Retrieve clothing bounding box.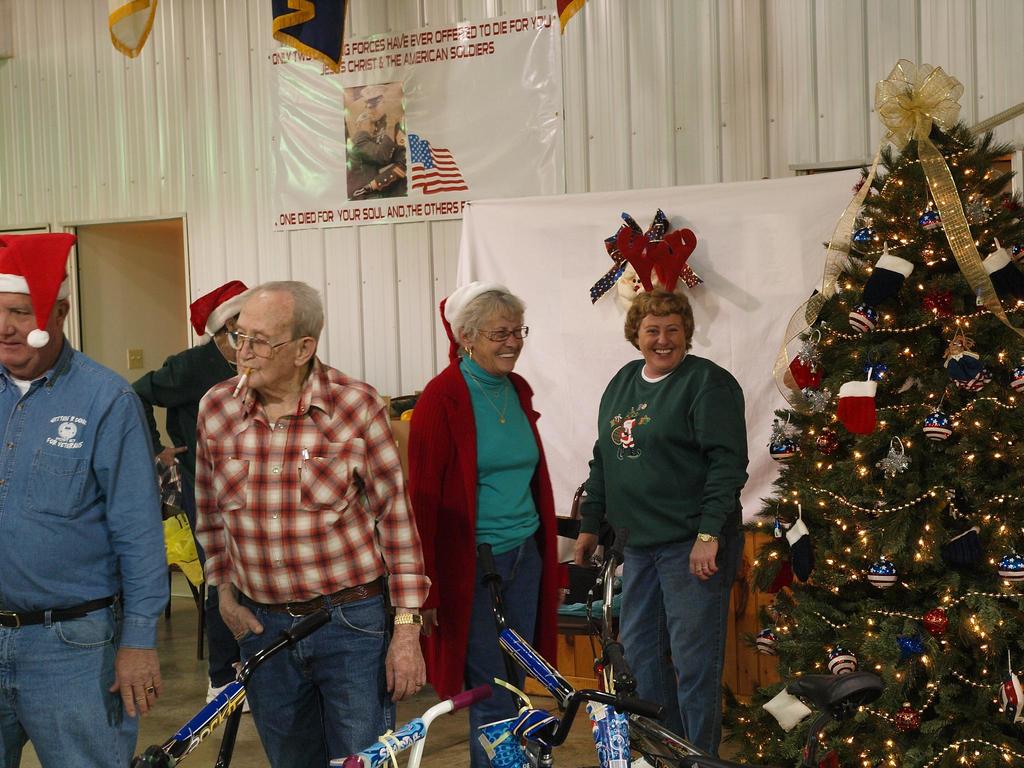
Bounding box: (x1=0, y1=331, x2=168, y2=767).
